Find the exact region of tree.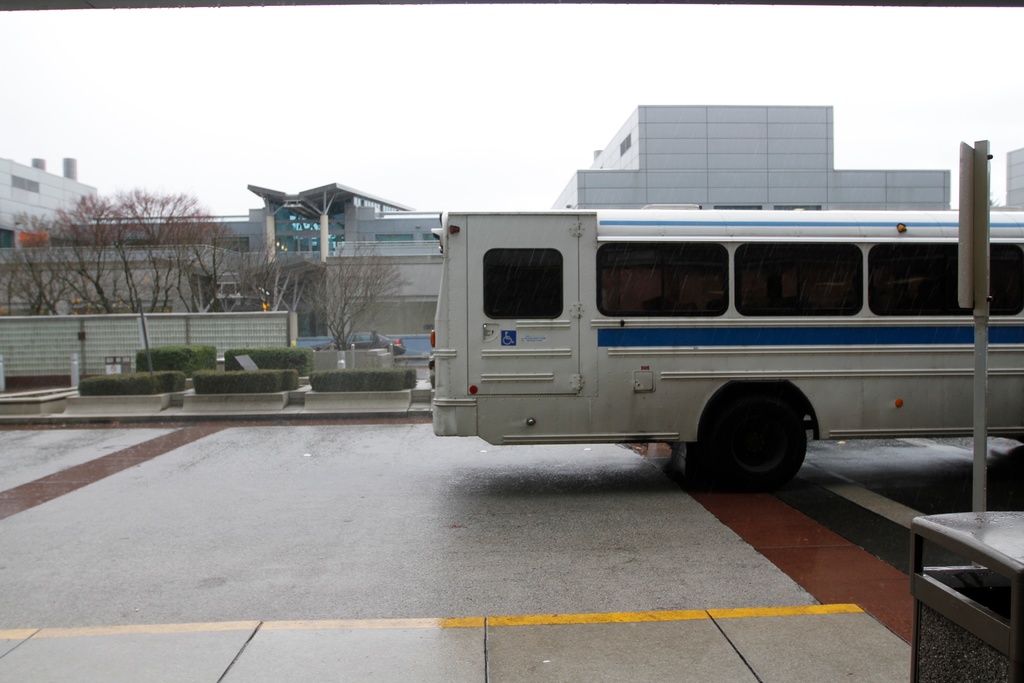
Exact region: BBox(315, 236, 417, 347).
